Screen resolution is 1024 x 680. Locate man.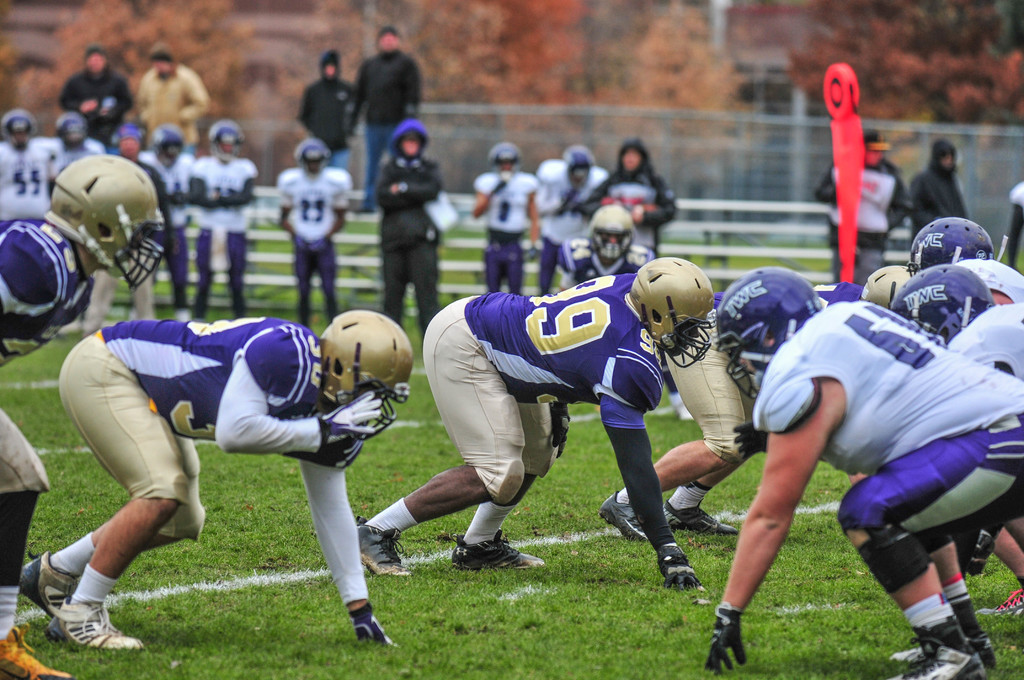
189,117,247,321.
